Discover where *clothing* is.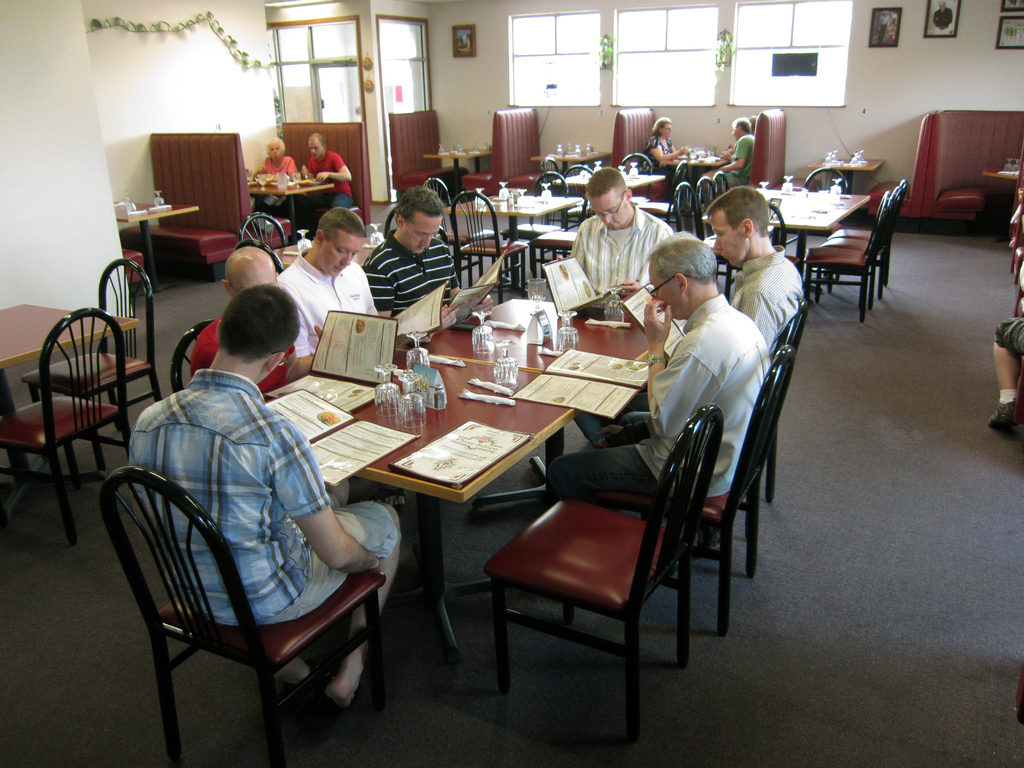
Discovered at 357, 223, 467, 320.
